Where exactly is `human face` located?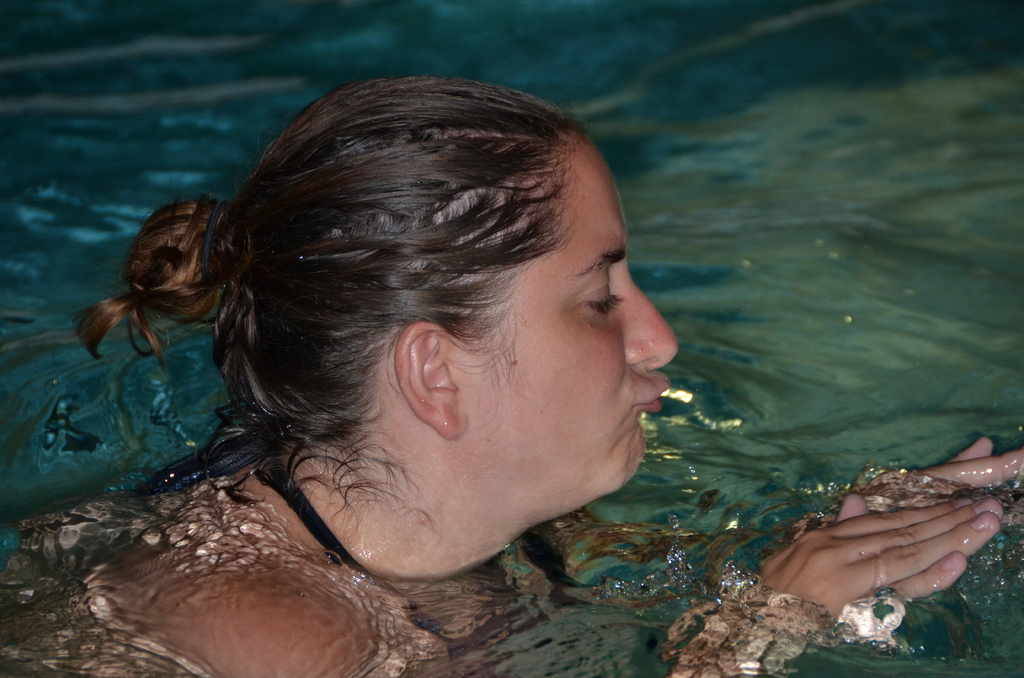
Its bounding box is bbox=(444, 143, 678, 491).
